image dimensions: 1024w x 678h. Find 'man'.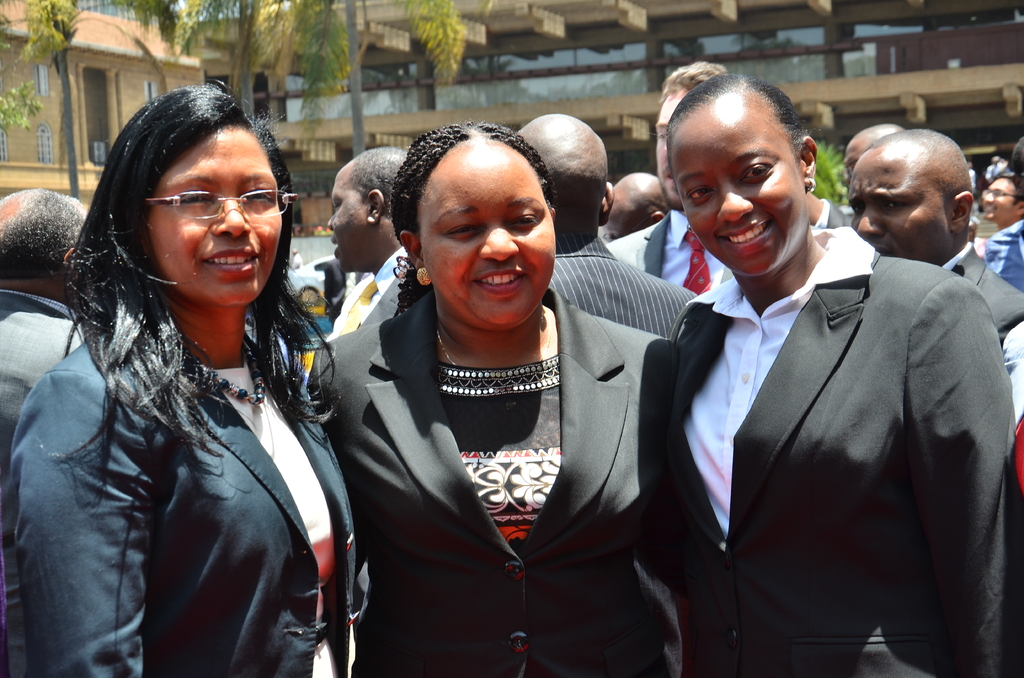
Rect(0, 191, 92, 503).
